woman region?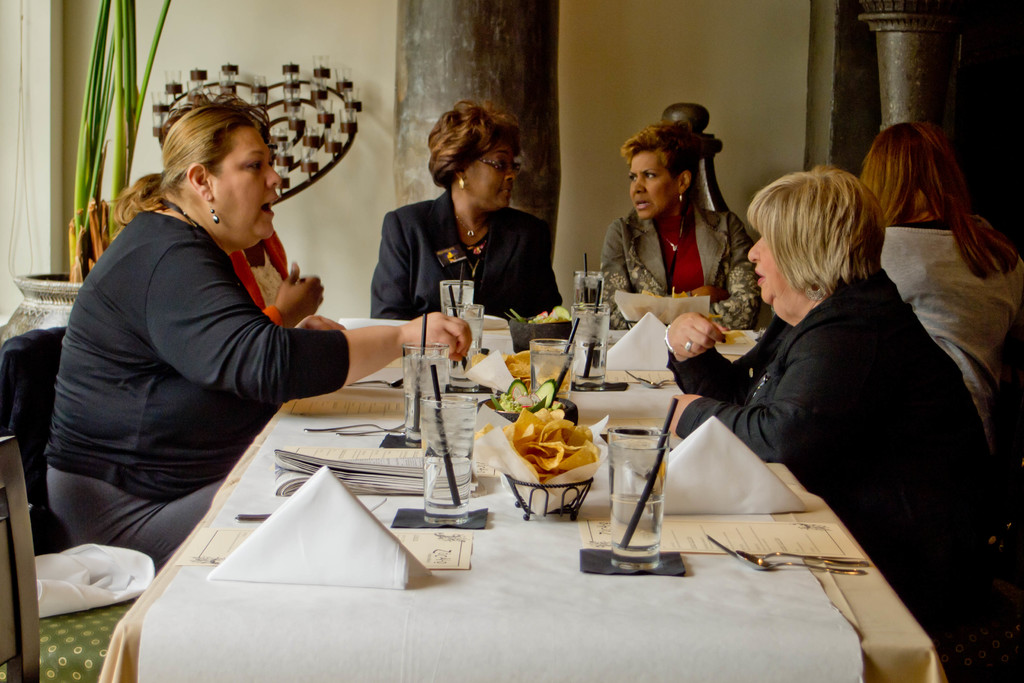
<bbox>47, 107, 363, 560</bbox>
